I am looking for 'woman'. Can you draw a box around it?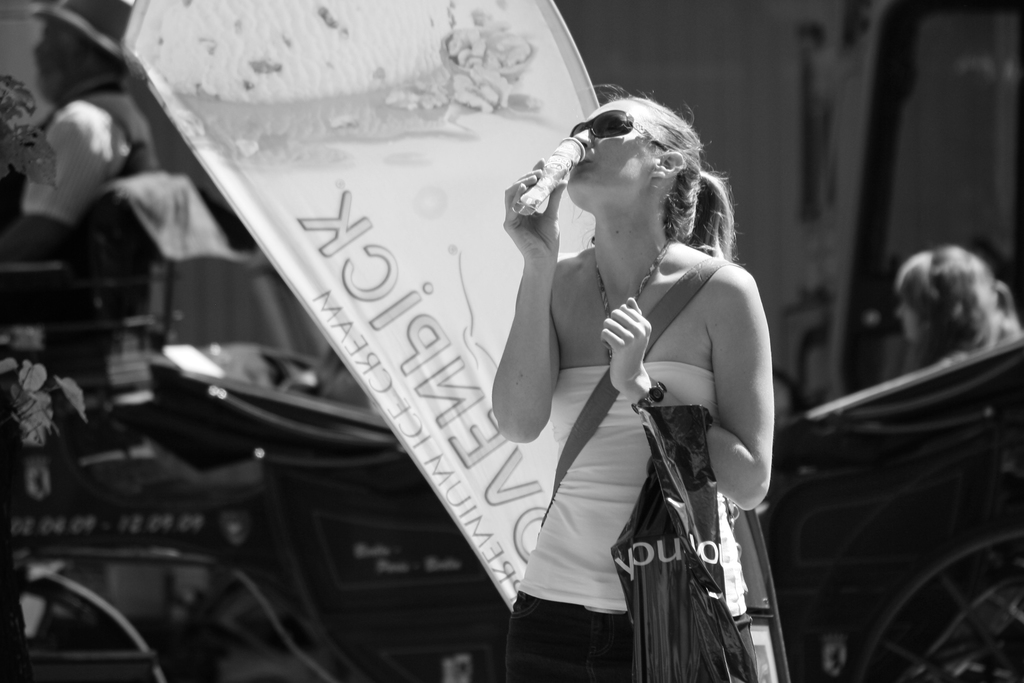
Sure, the bounding box is {"x1": 891, "y1": 247, "x2": 1023, "y2": 374}.
